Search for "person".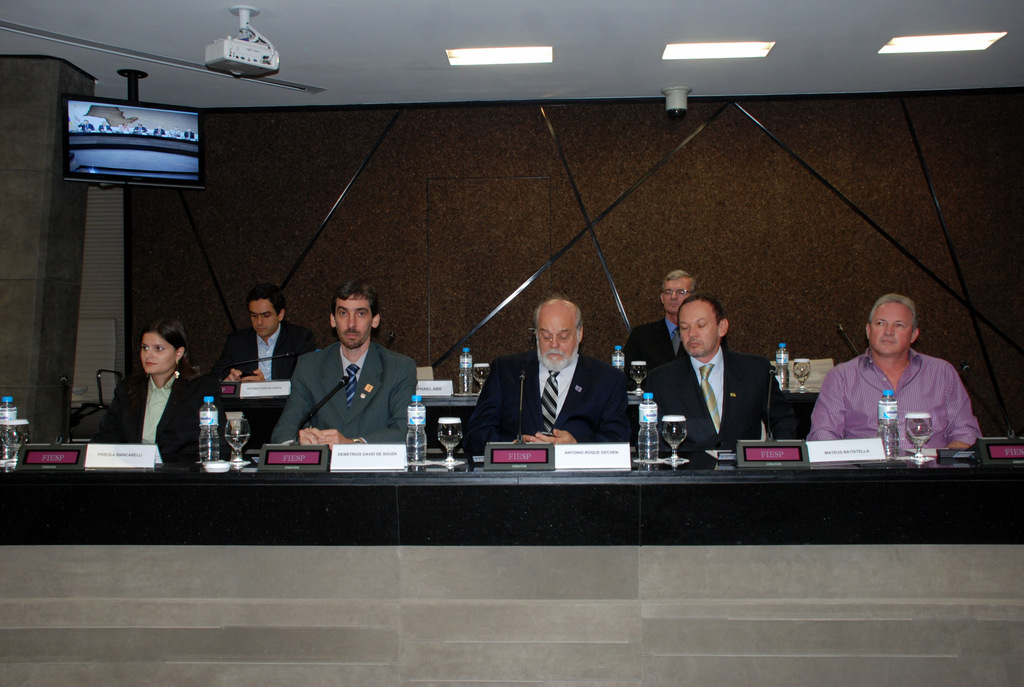
Found at bbox=[116, 120, 132, 134].
